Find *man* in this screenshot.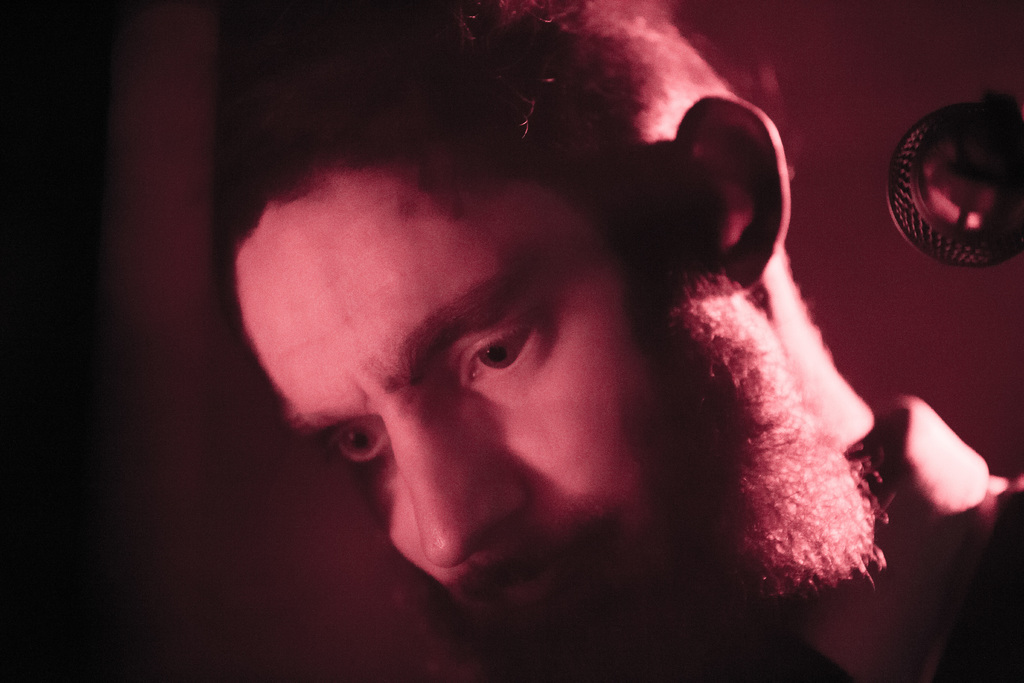
The bounding box for *man* is bbox=(158, 0, 996, 682).
